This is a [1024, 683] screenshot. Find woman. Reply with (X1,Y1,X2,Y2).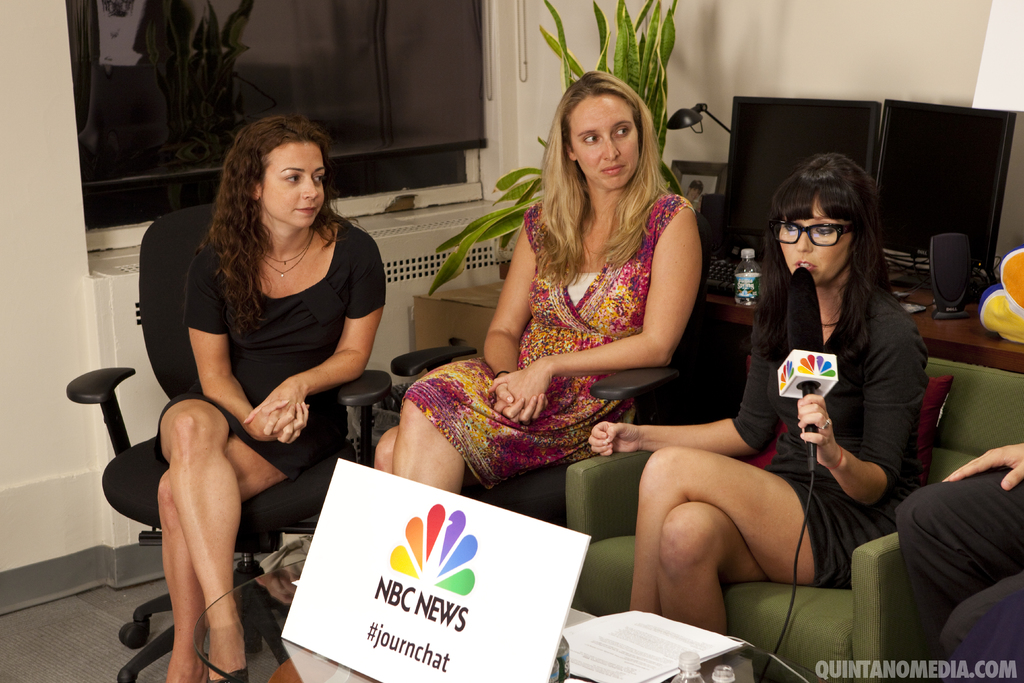
(589,151,935,636).
